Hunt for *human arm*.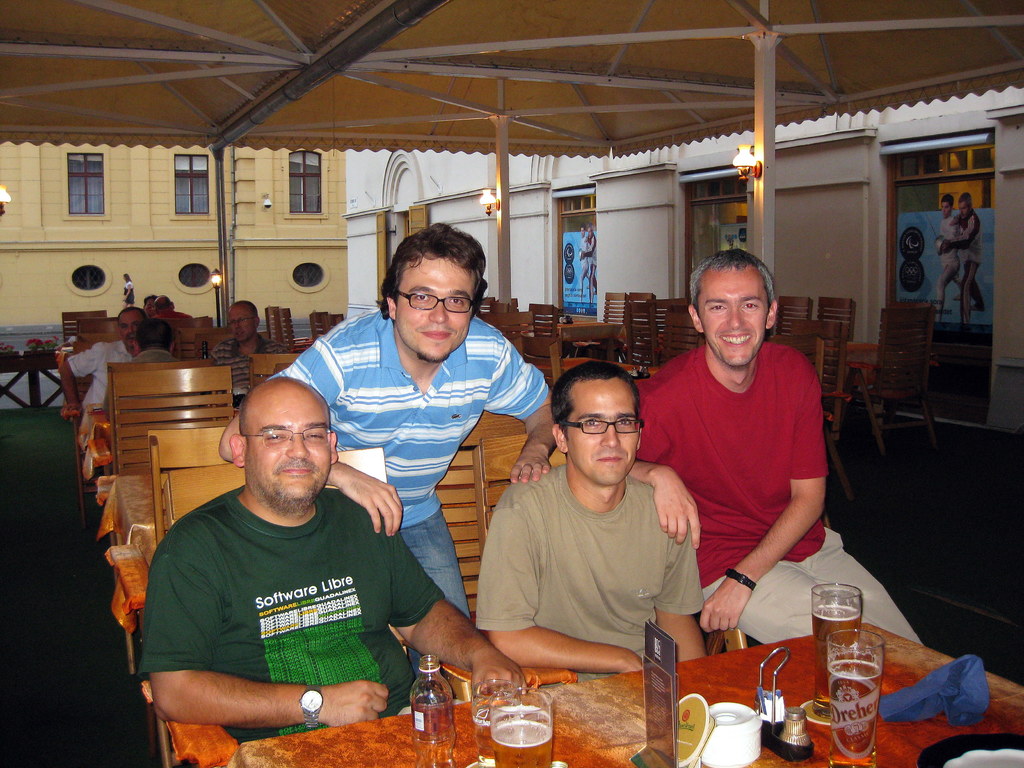
Hunted down at 482,520,636,661.
